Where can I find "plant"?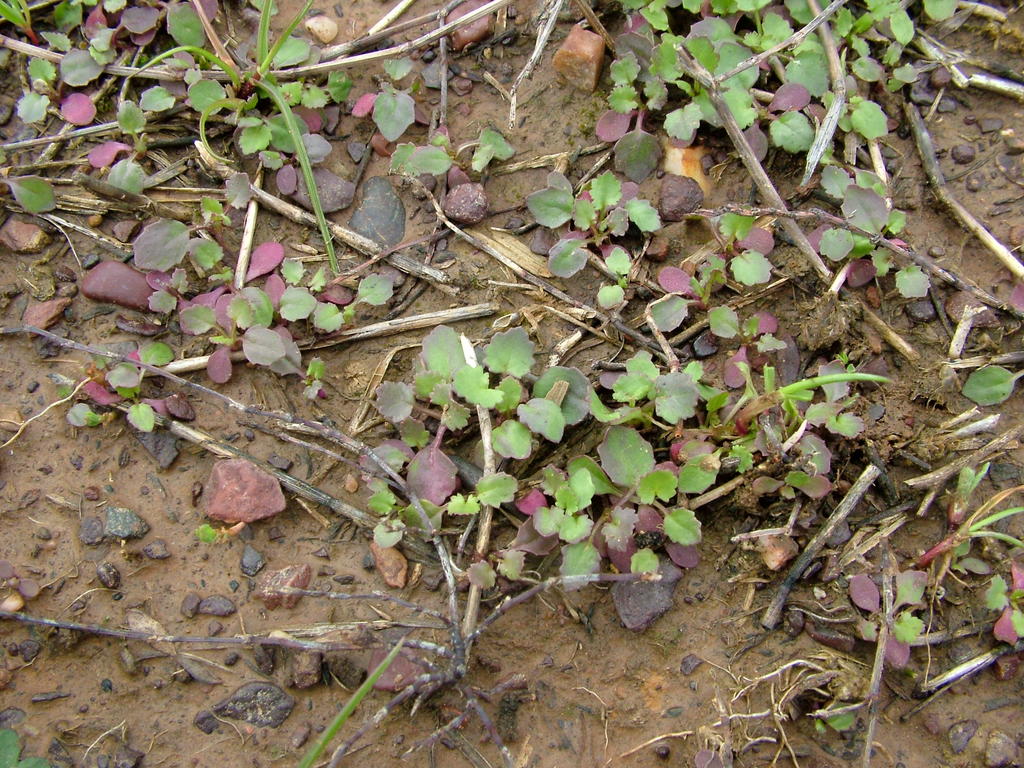
You can find it at 266 352 332 399.
